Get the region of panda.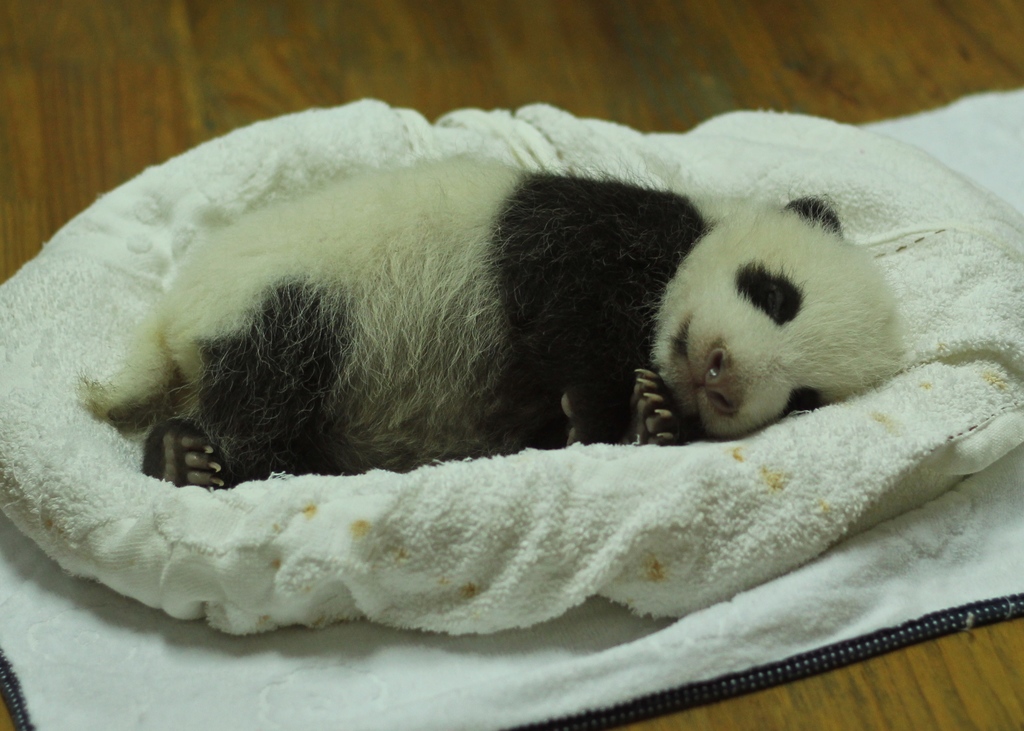
[73,133,917,495].
